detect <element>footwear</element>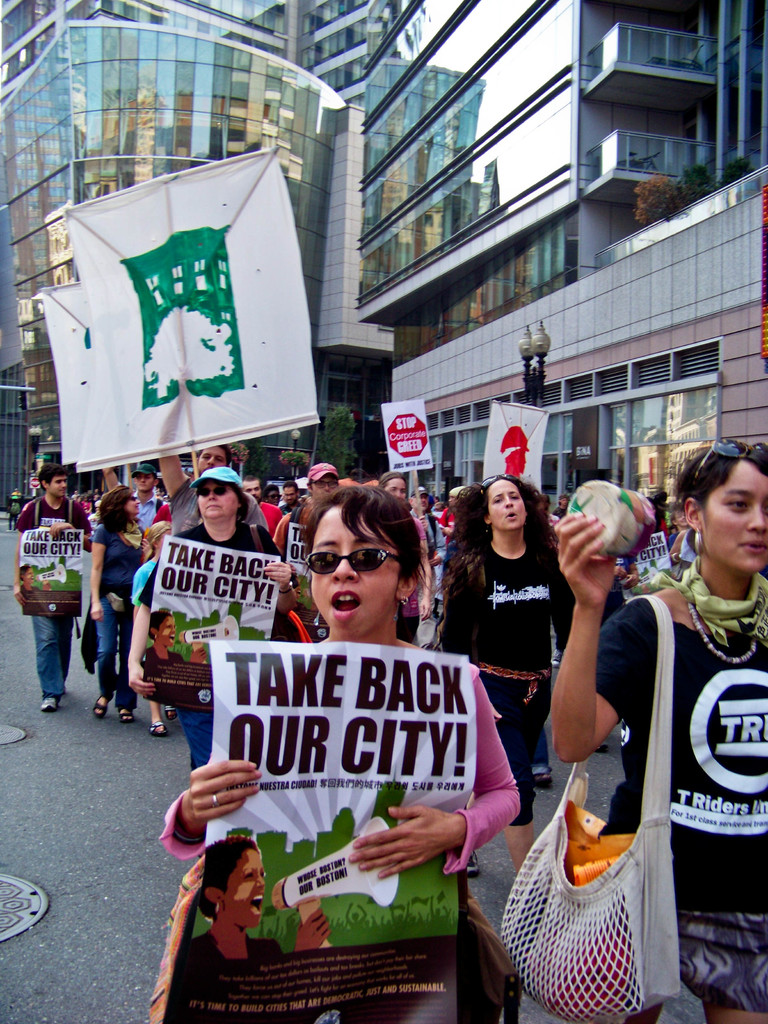
select_region(117, 708, 130, 721)
